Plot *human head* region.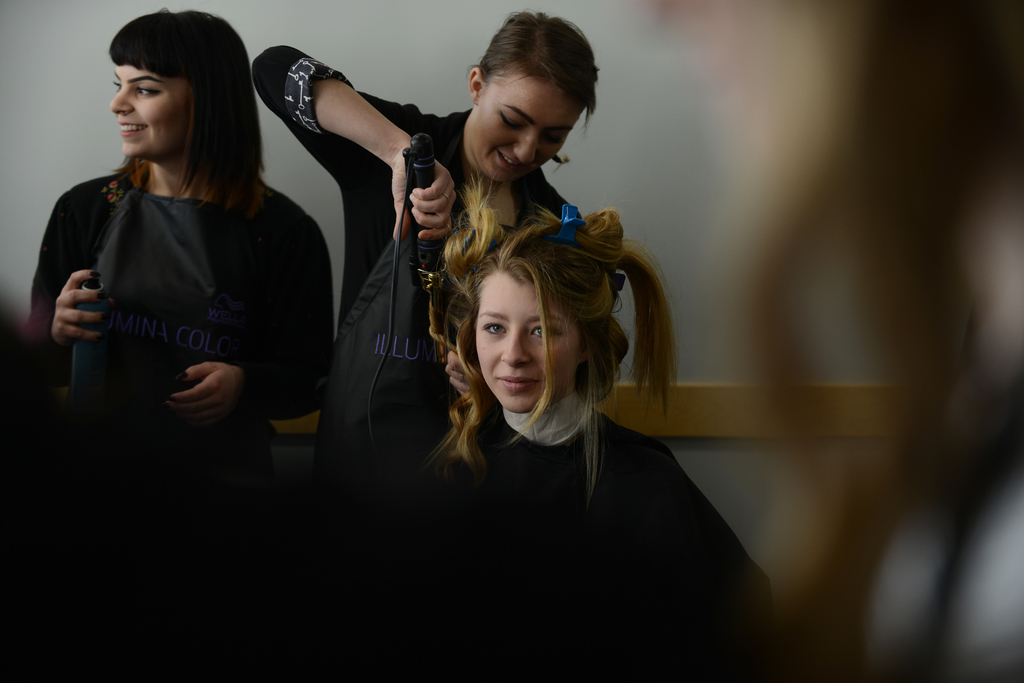
Plotted at [422,172,681,409].
